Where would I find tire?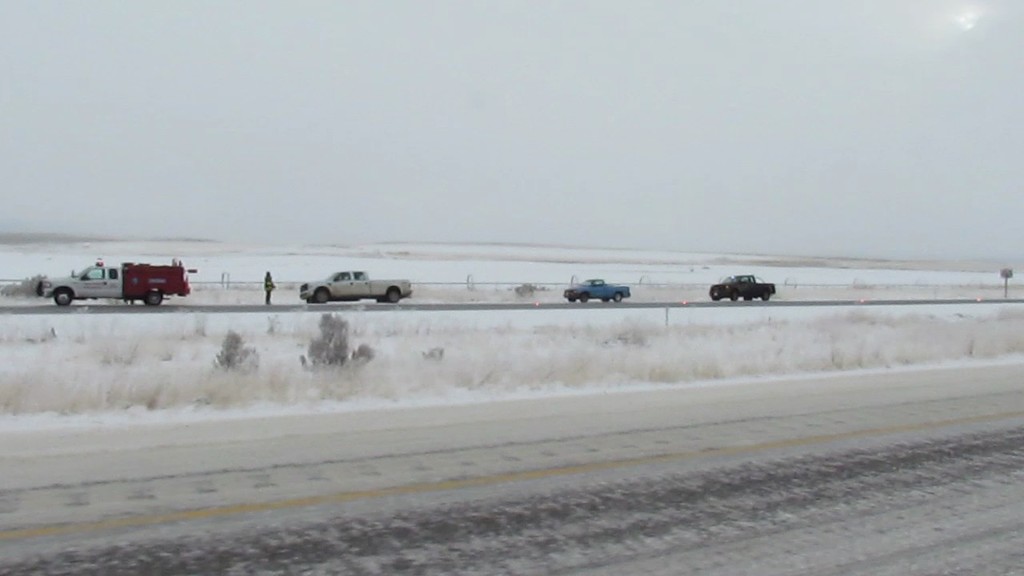
At 382,283,397,308.
